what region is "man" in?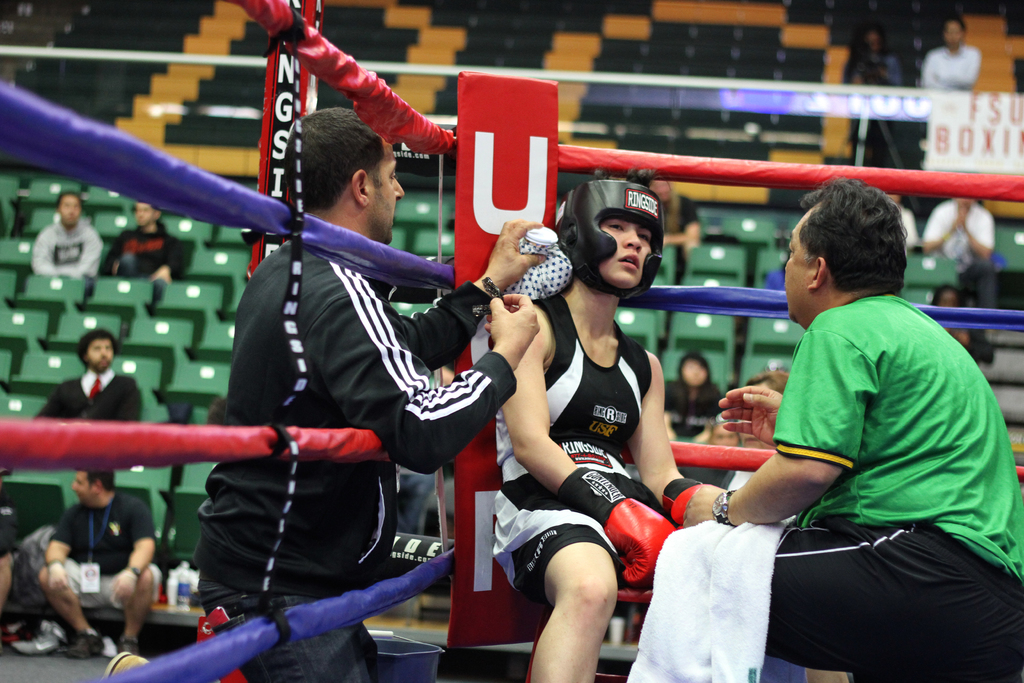
(105, 198, 186, 287).
